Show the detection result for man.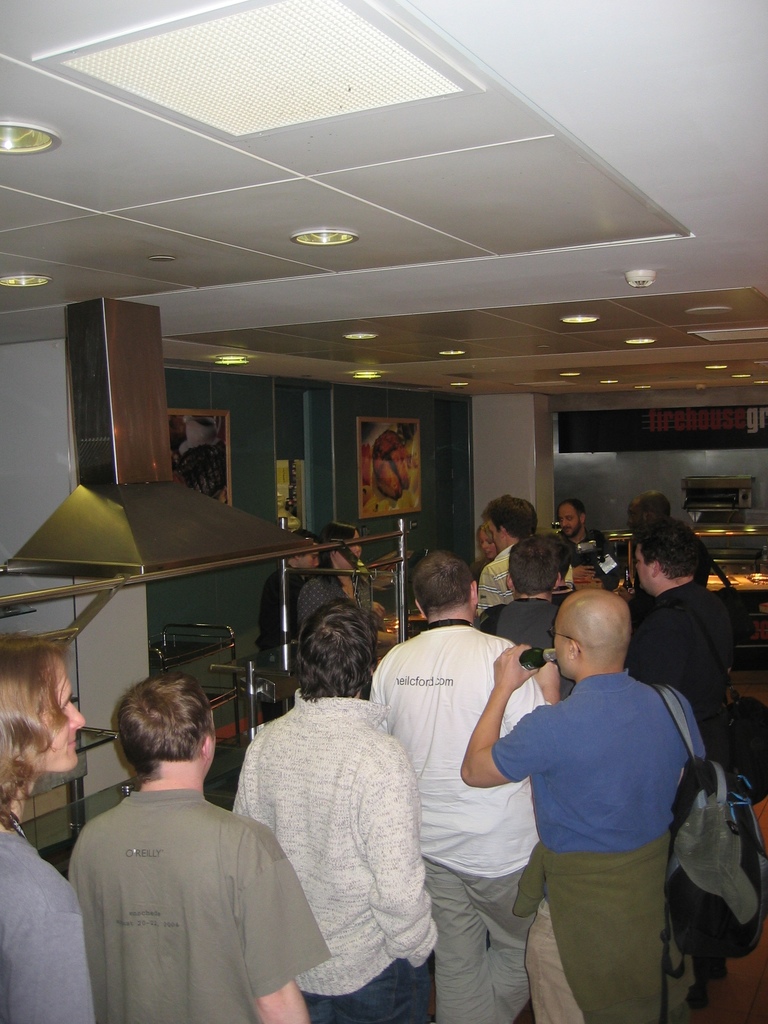
pyautogui.locateOnScreen(621, 515, 732, 1009).
